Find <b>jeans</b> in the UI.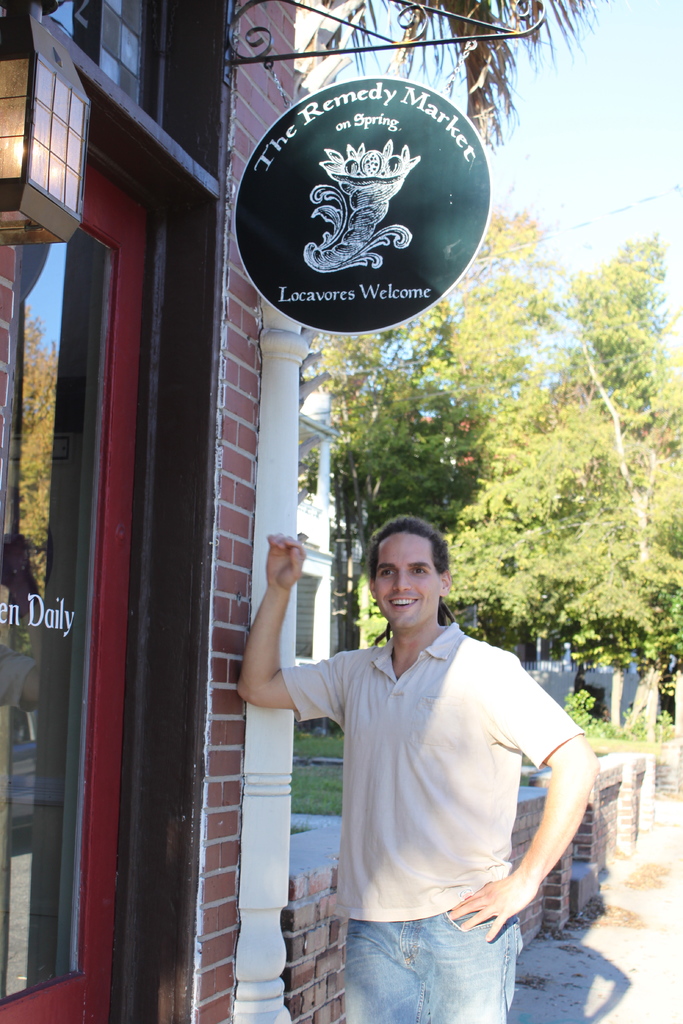
UI element at crop(335, 906, 543, 1023).
